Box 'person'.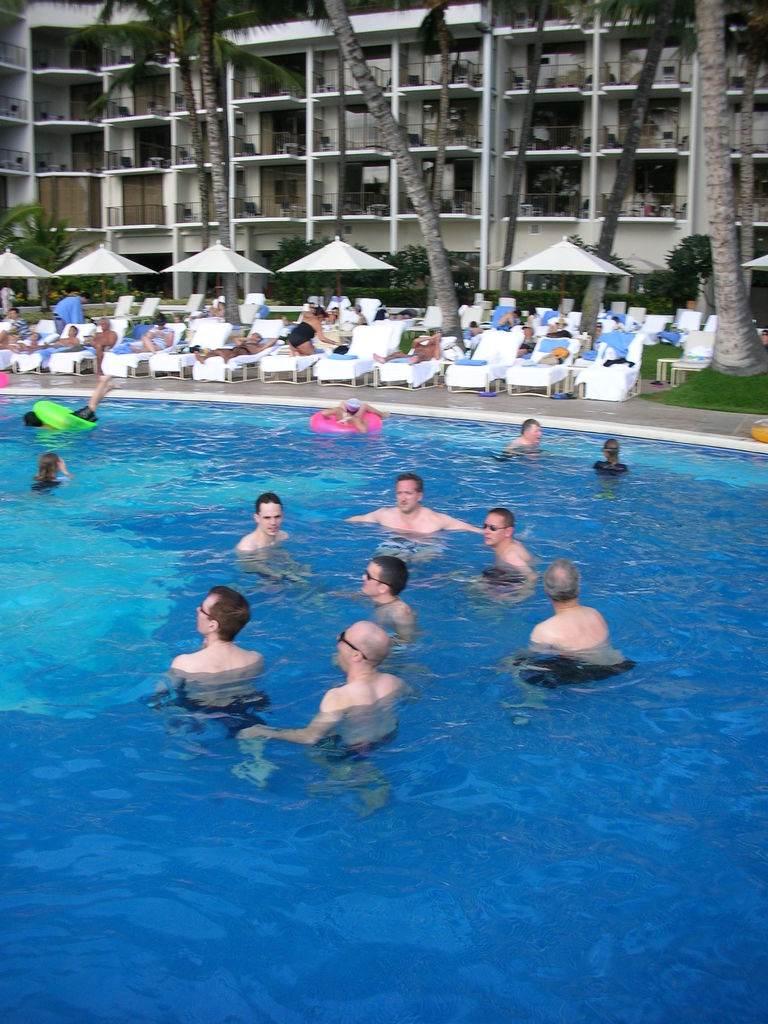
[left=465, top=316, right=483, bottom=340].
